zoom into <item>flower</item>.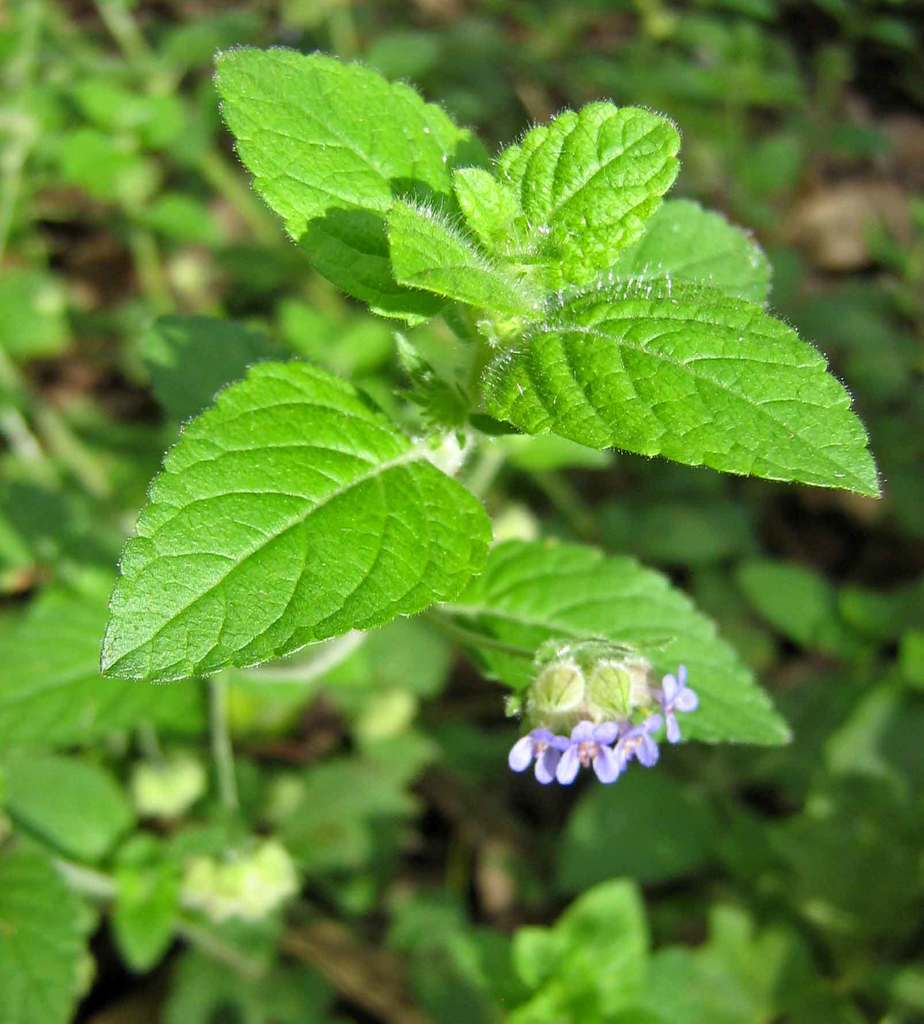
Zoom target: left=612, top=715, right=662, bottom=771.
